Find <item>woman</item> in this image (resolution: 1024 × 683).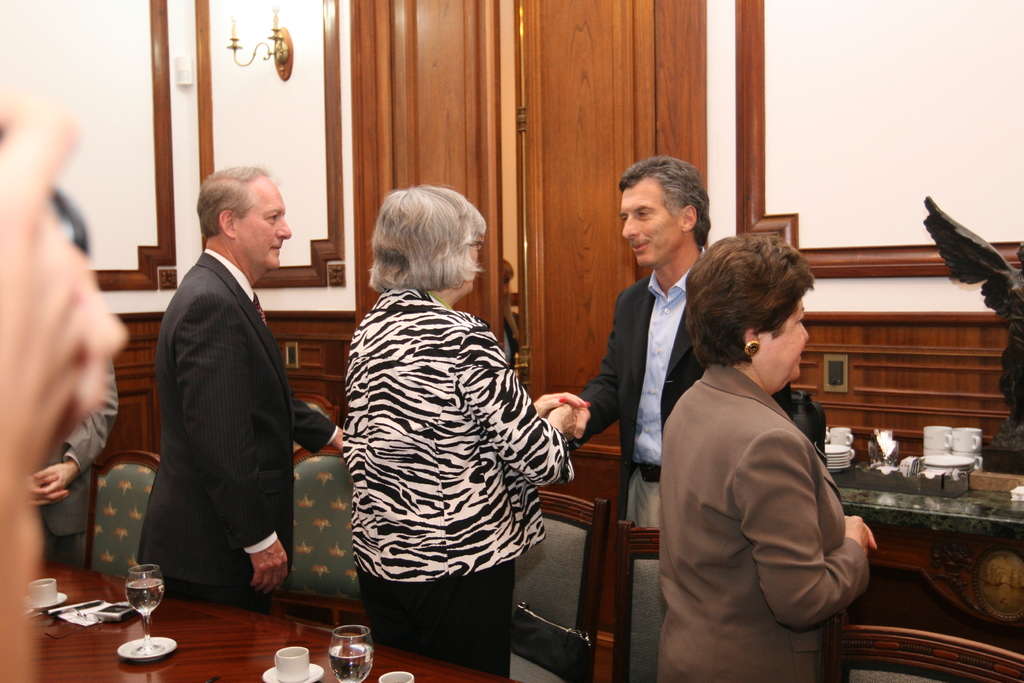
x1=334, y1=187, x2=588, y2=682.
